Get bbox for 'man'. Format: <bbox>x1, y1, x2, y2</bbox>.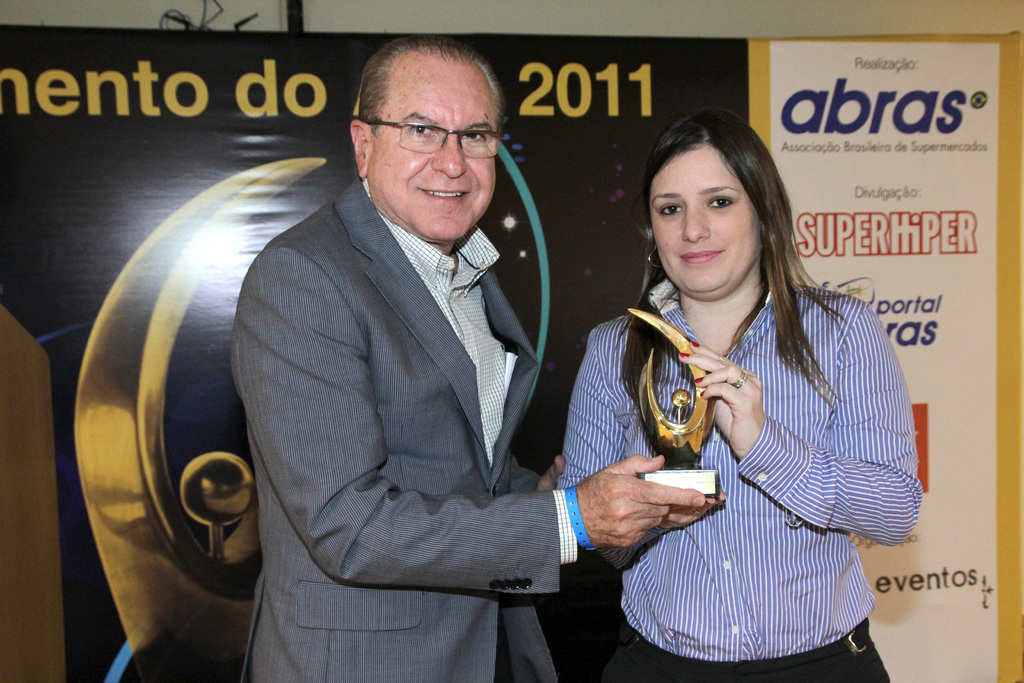
<bbox>231, 24, 724, 682</bbox>.
